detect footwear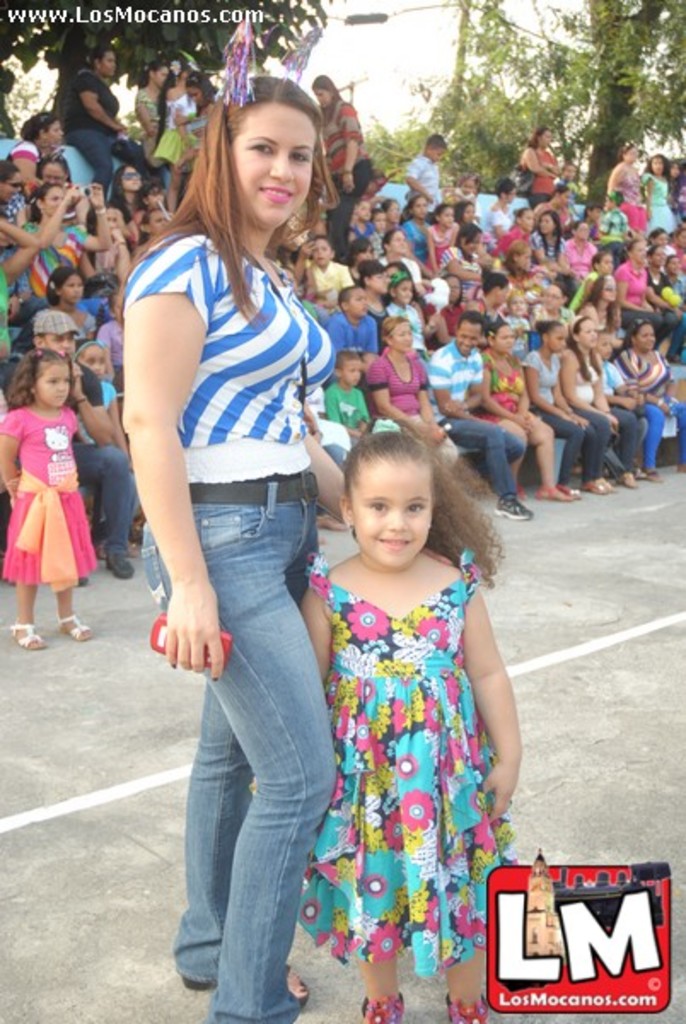
Rect(619, 468, 637, 483)
